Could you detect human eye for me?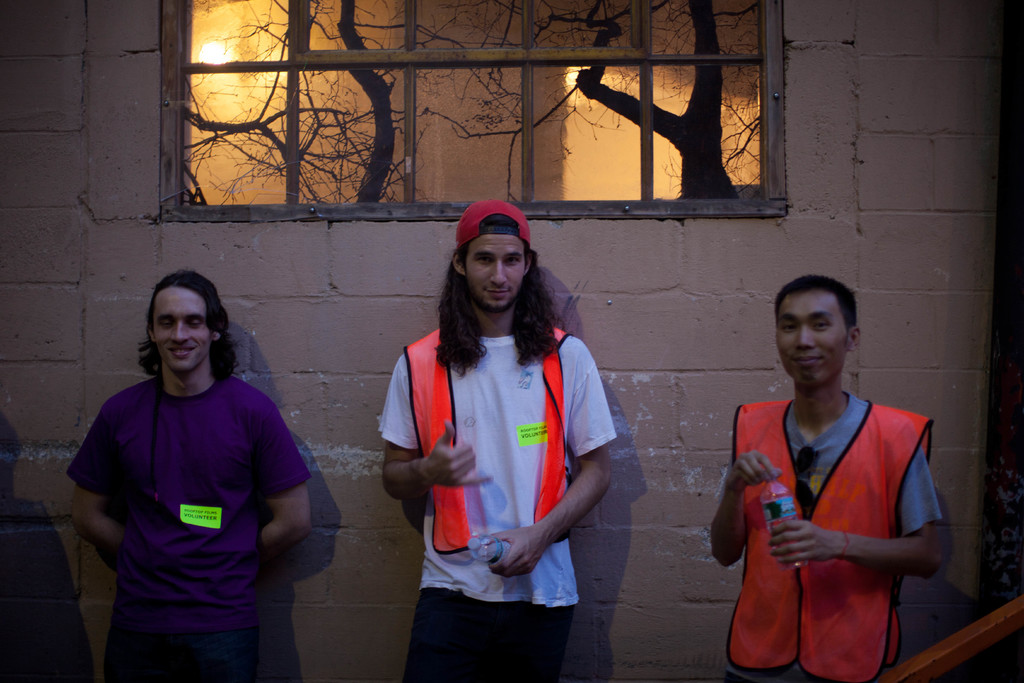
Detection result: 188/318/202/329.
